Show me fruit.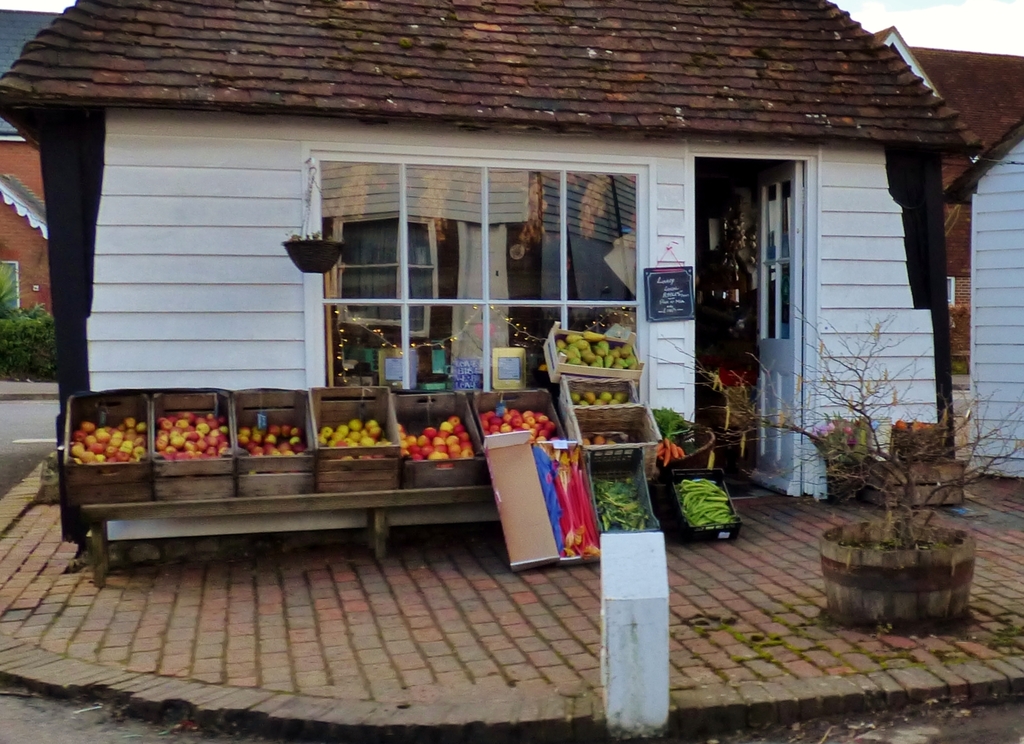
fruit is here: <region>440, 418, 454, 433</region>.
